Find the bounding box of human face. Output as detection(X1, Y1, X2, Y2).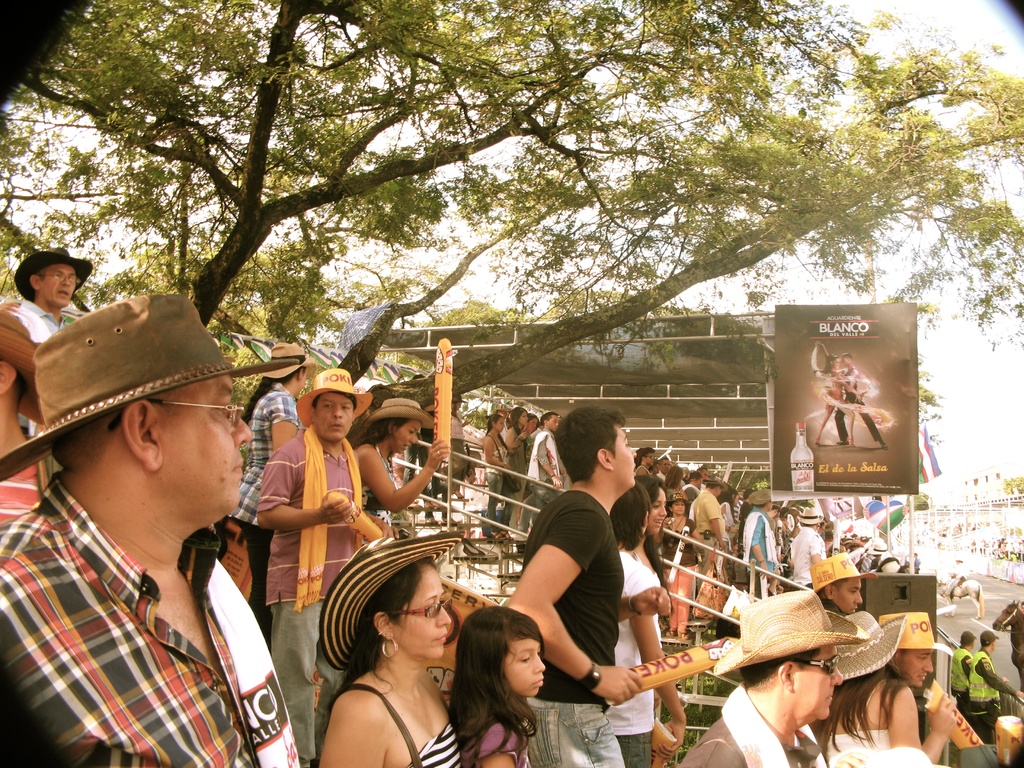
detection(652, 490, 668, 534).
